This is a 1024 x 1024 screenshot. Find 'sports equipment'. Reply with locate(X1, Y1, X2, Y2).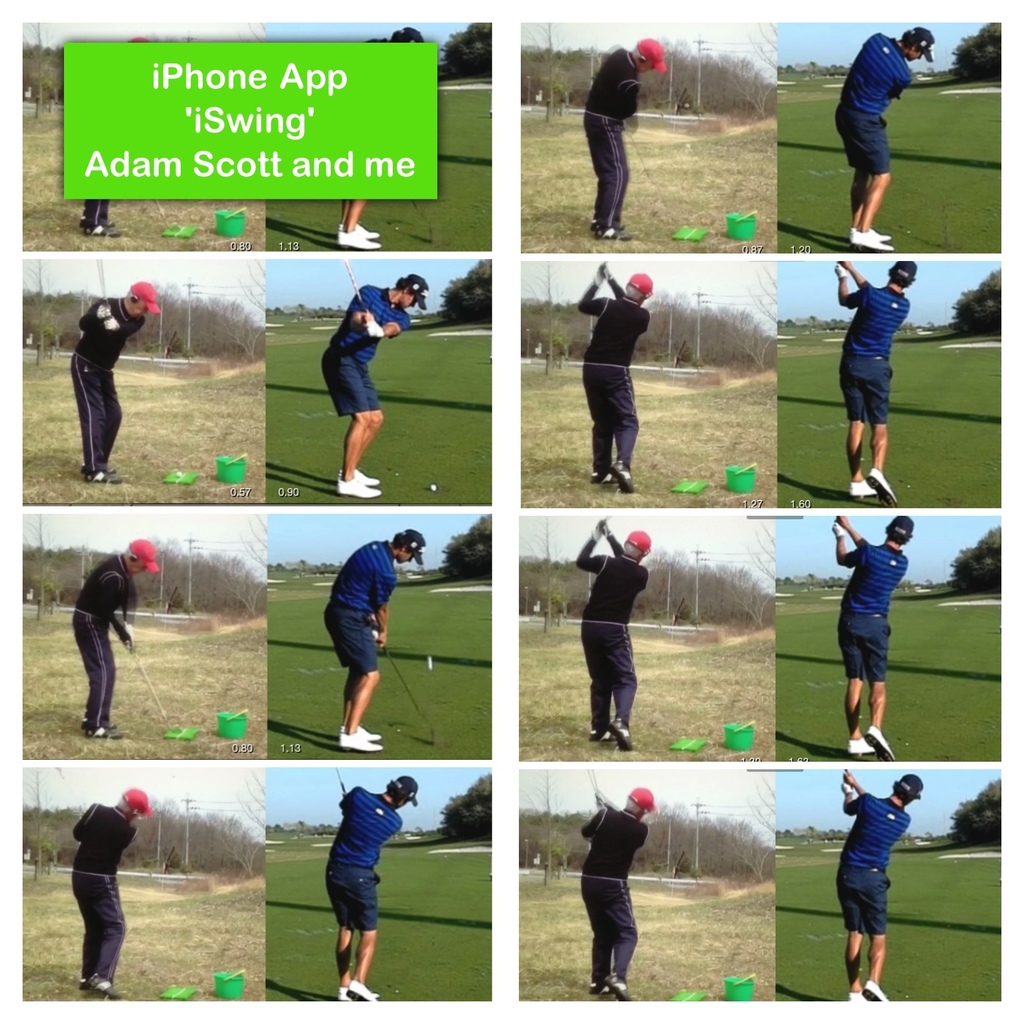
locate(133, 657, 182, 733).
